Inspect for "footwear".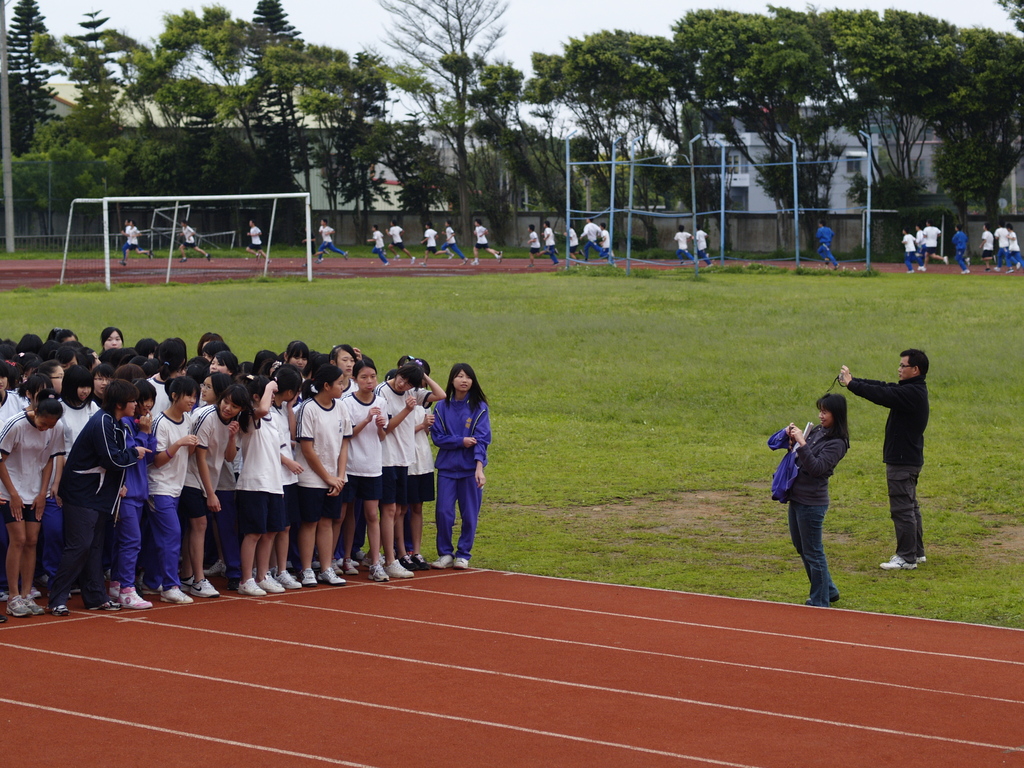
Inspection: BBox(205, 559, 226, 579).
